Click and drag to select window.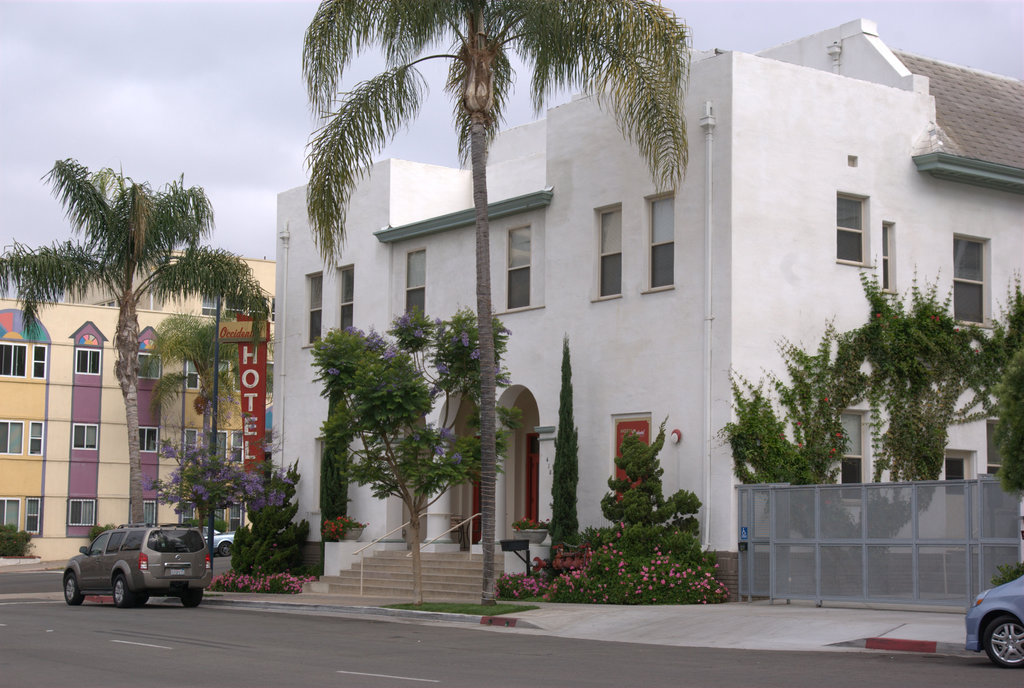
Selection: 595:205:621:300.
